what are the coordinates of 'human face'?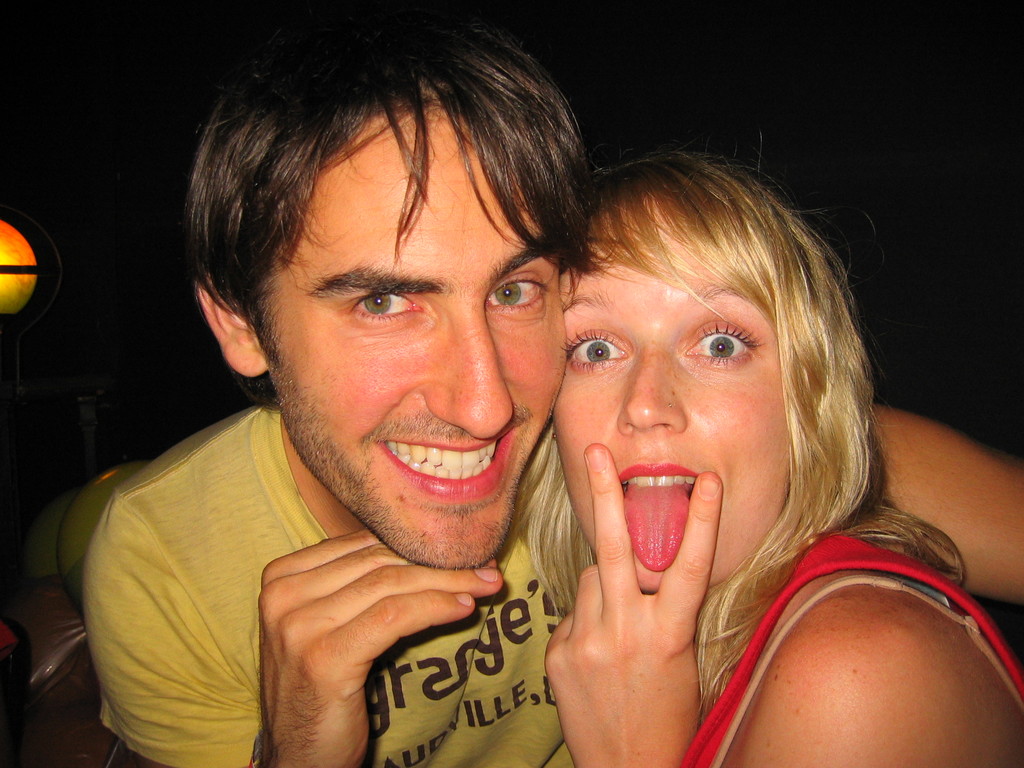
x1=256 y1=86 x2=564 y2=575.
